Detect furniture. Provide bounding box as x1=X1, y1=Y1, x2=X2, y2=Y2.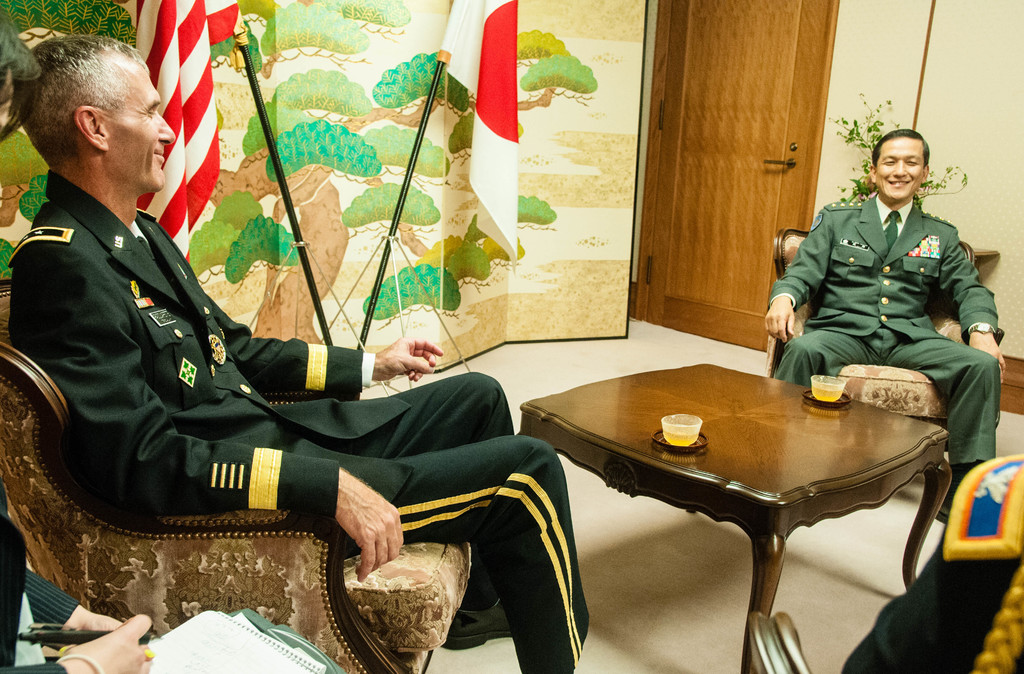
x1=776, y1=224, x2=997, y2=511.
